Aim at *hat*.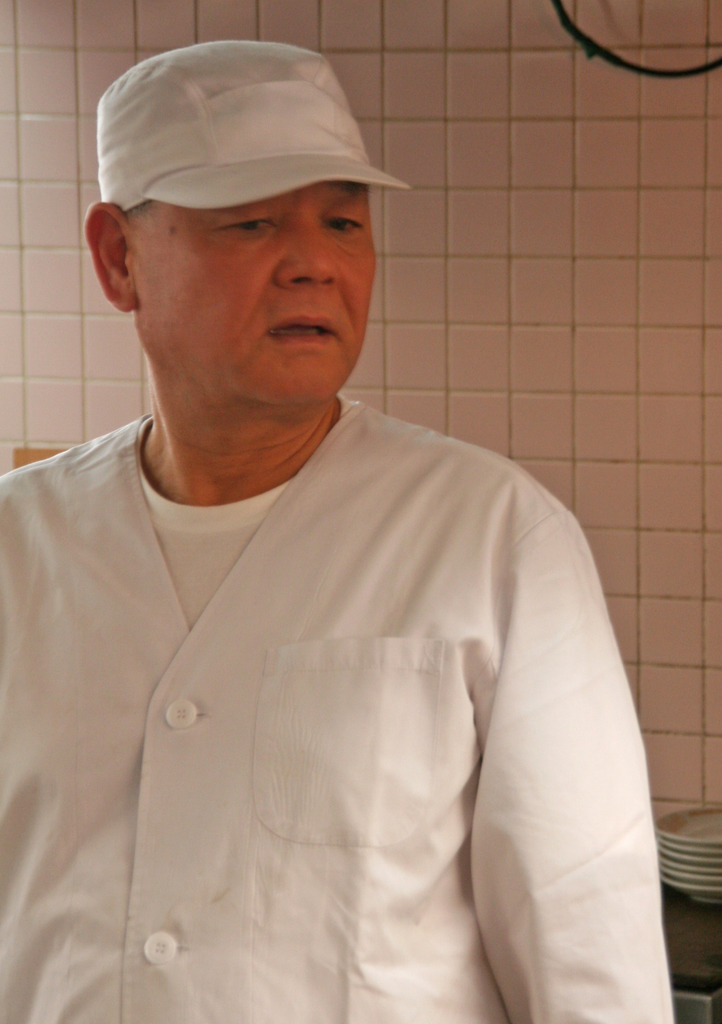
Aimed at l=98, t=42, r=406, b=218.
